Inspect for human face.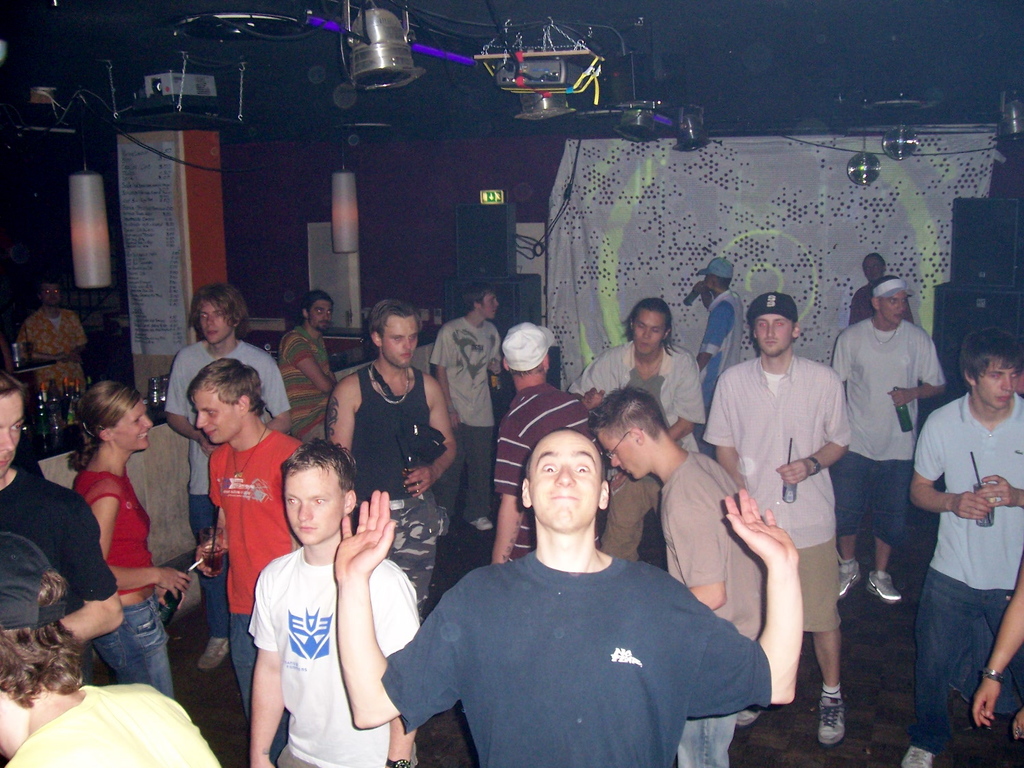
Inspection: 862/260/882/283.
